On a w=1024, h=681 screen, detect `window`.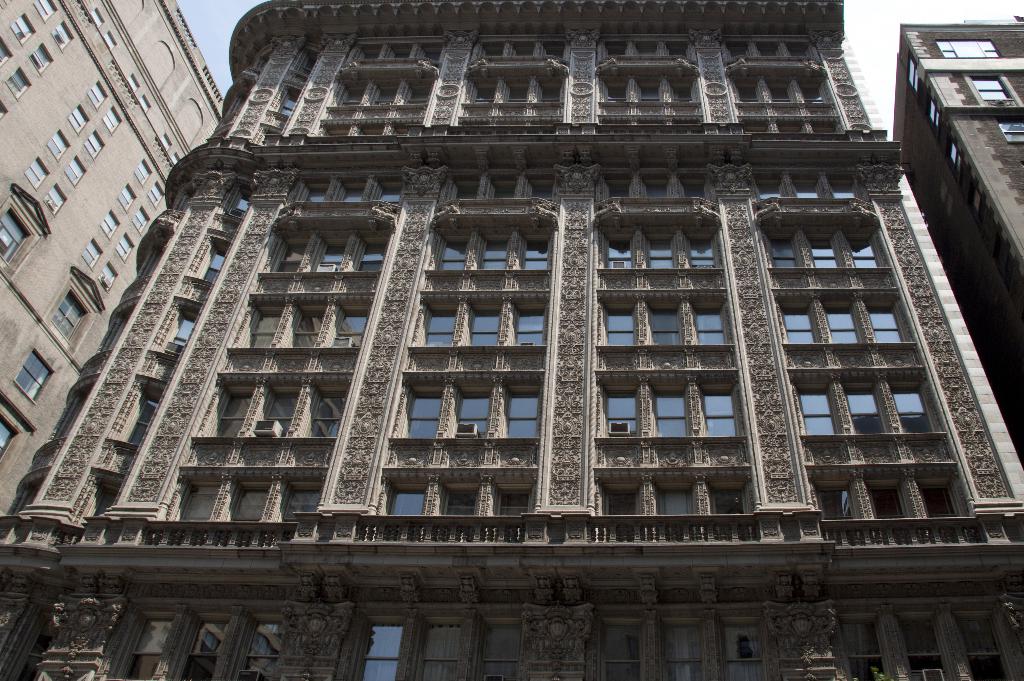
Rect(194, 243, 234, 282).
